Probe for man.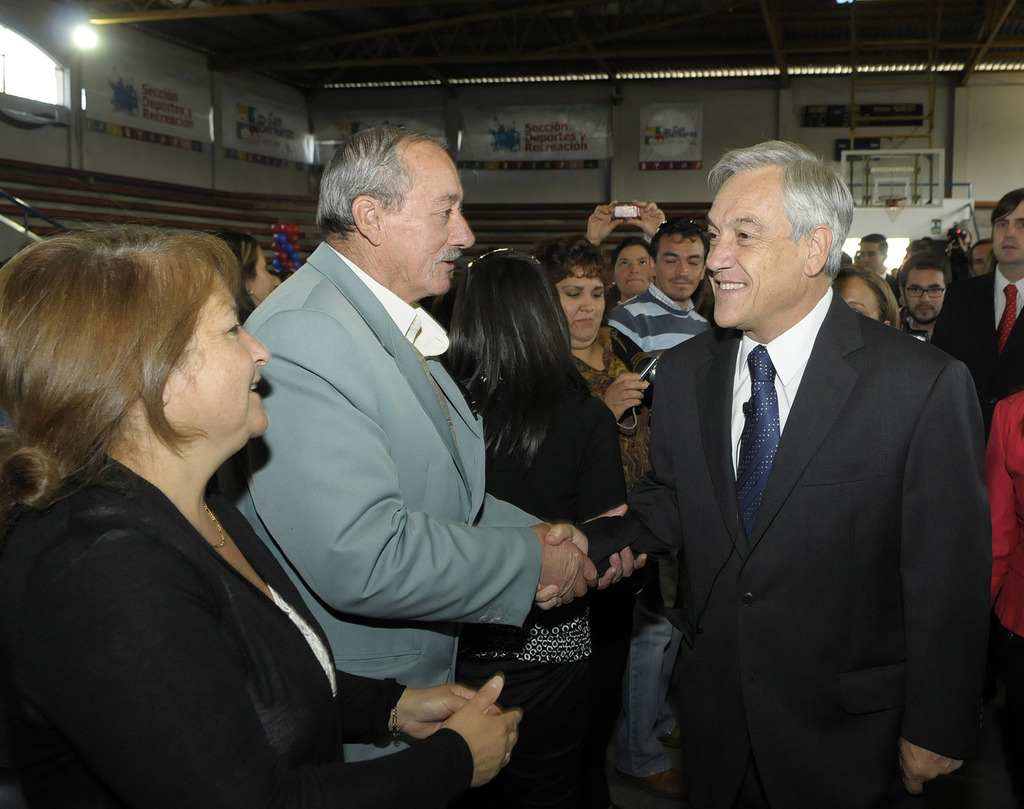
Probe result: [left=927, top=188, right=1023, bottom=449].
